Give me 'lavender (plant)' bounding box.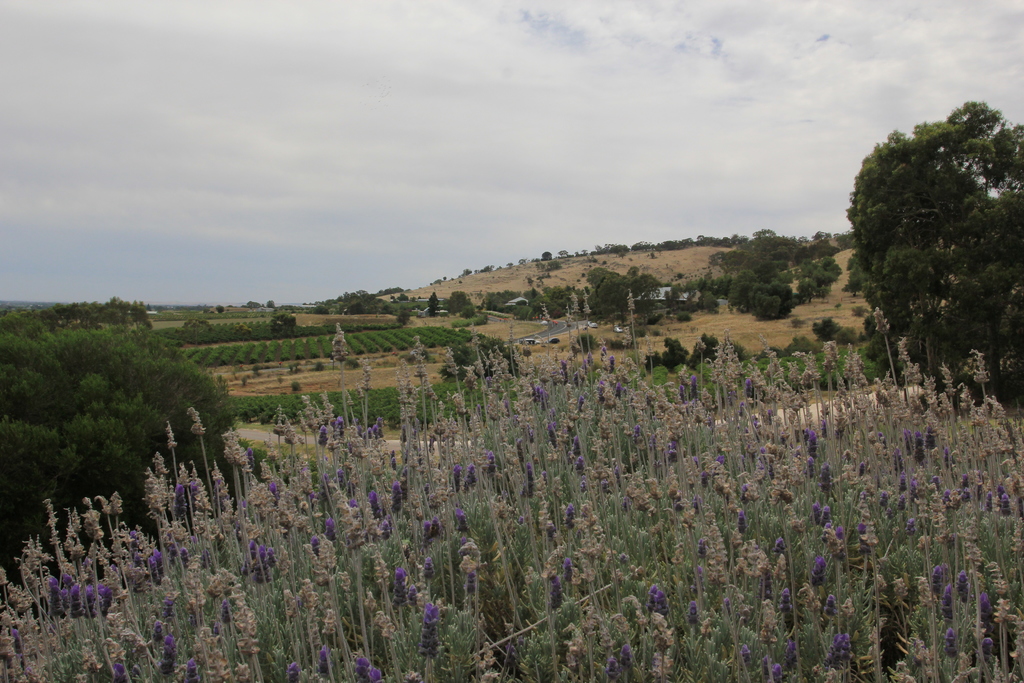
box=[821, 466, 830, 492].
